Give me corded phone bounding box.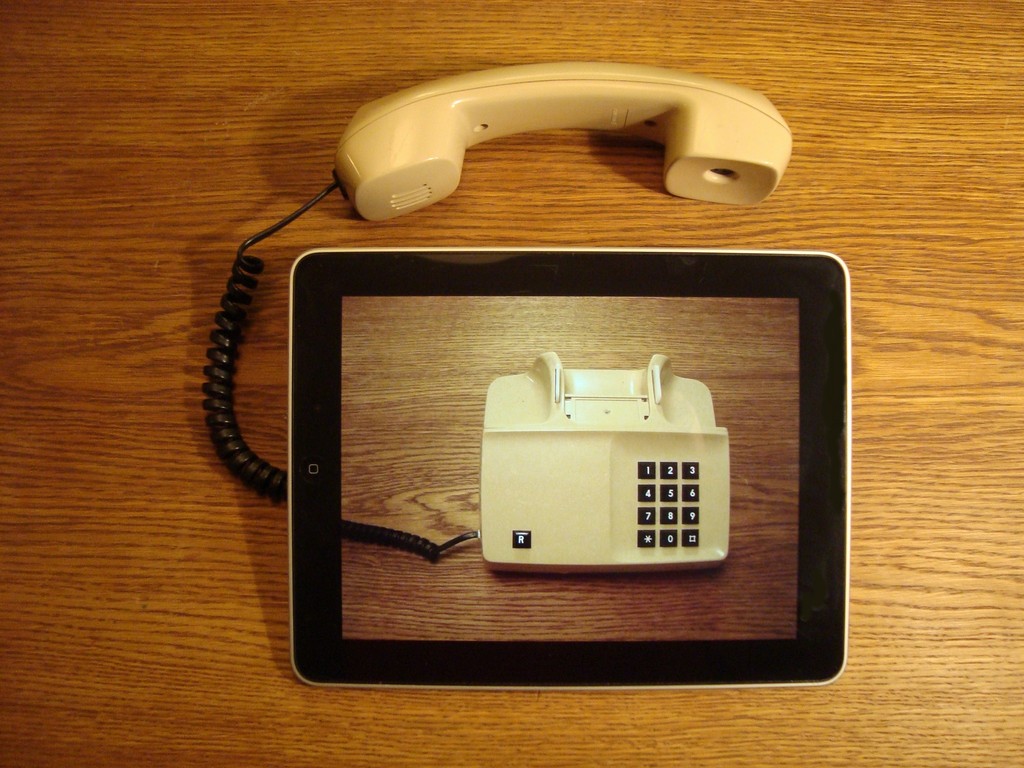
227/56/797/588.
